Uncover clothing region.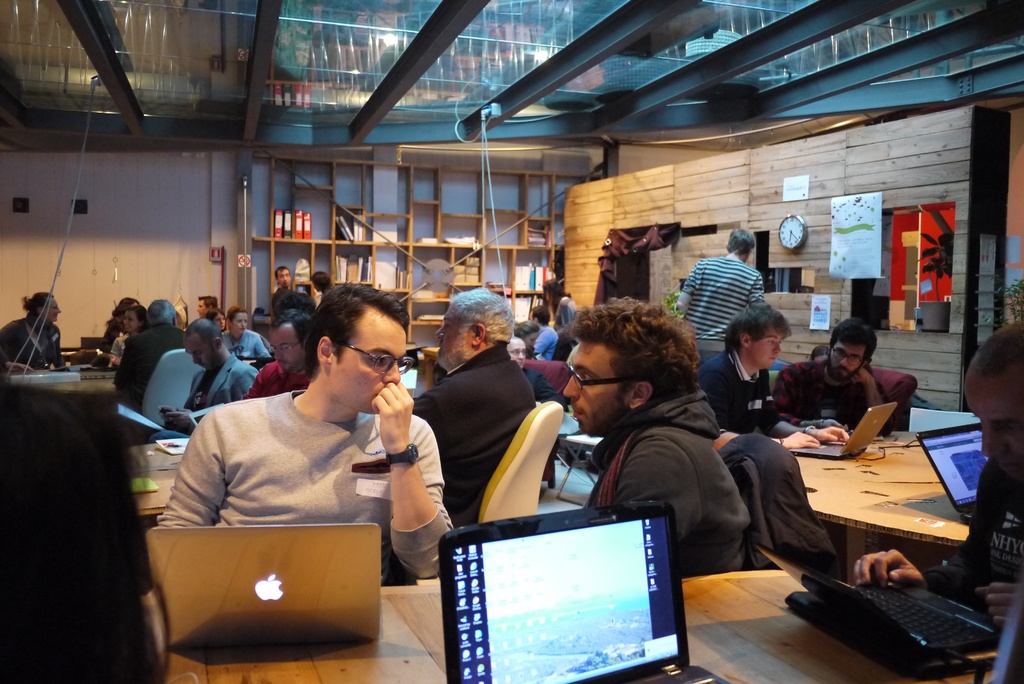
Uncovered: {"left": 4, "top": 317, "right": 59, "bottom": 377}.
